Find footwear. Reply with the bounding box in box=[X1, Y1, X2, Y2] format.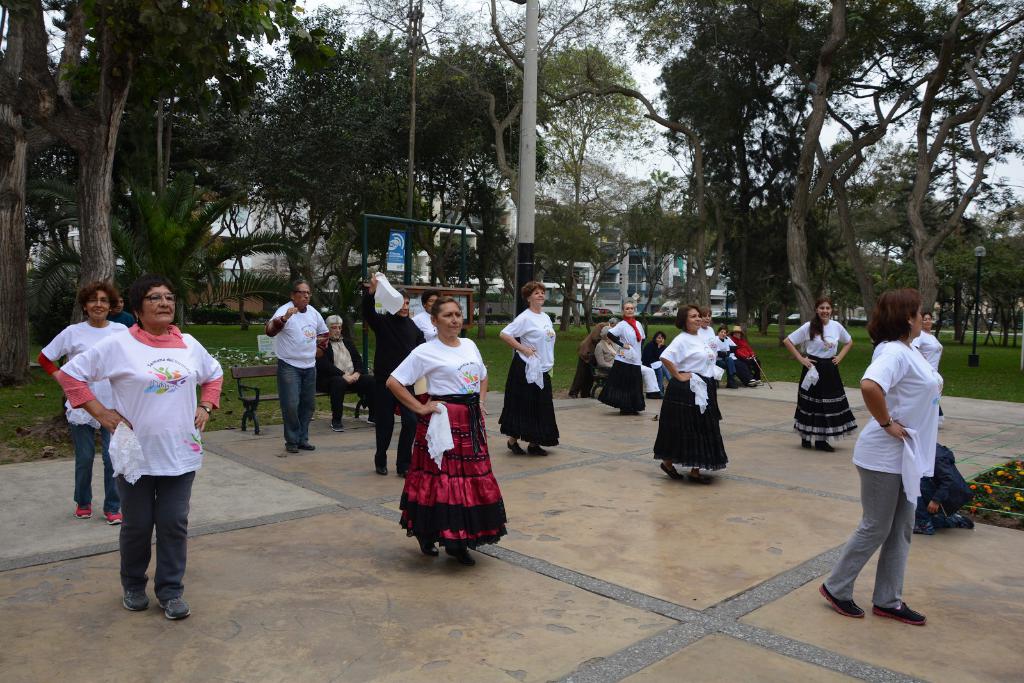
box=[367, 419, 376, 425].
